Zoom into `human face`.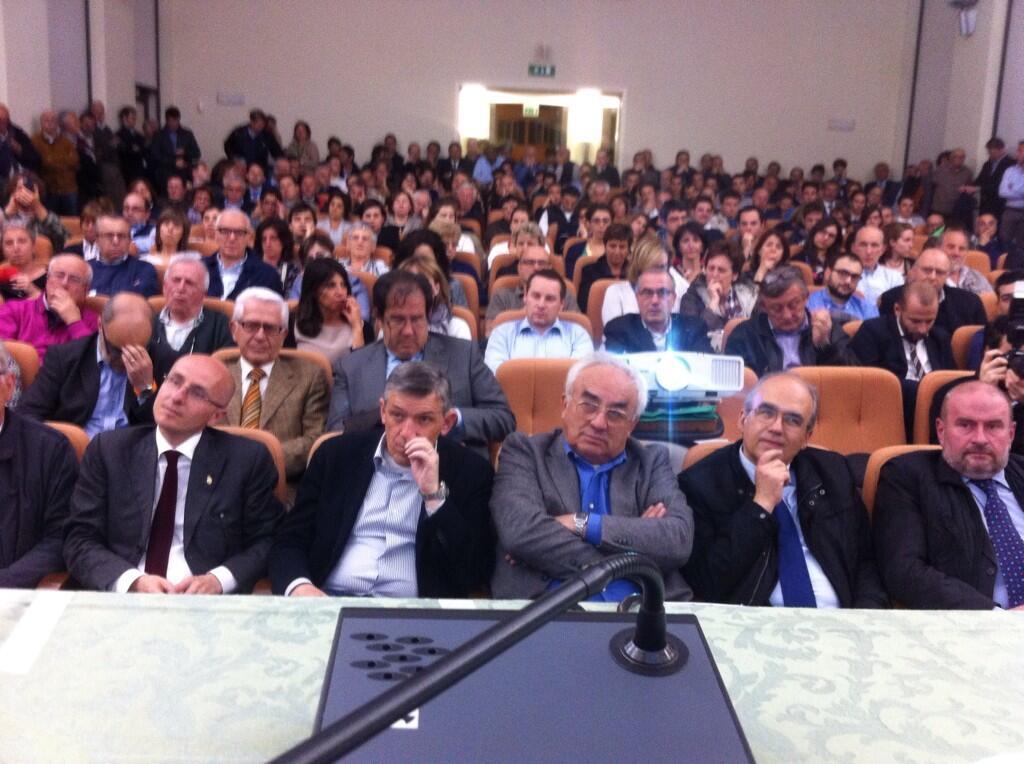
Zoom target: [700, 202, 714, 224].
